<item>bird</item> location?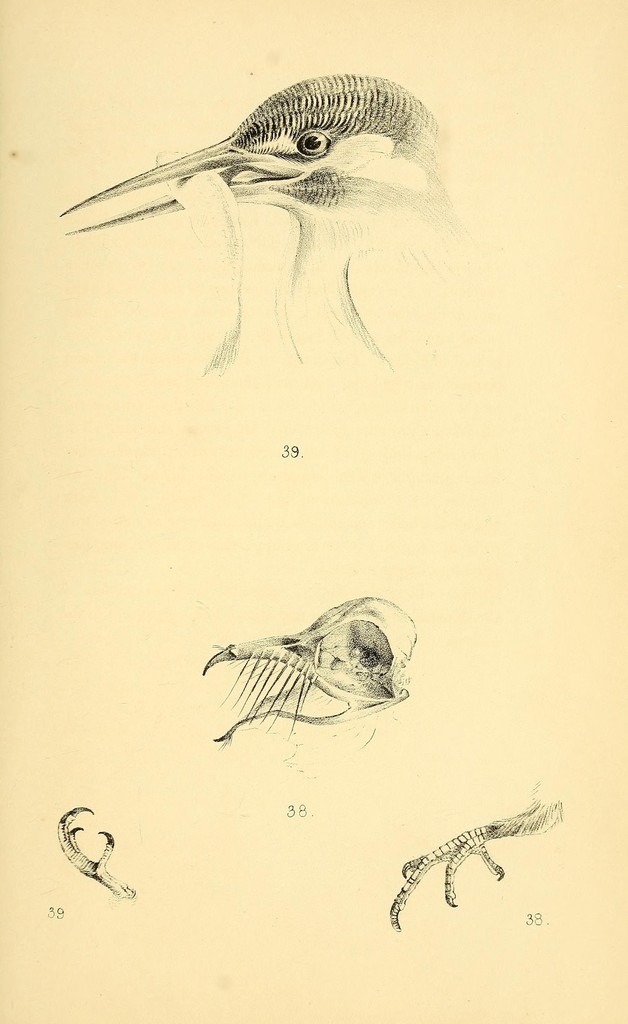
Rect(52, 803, 136, 896)
